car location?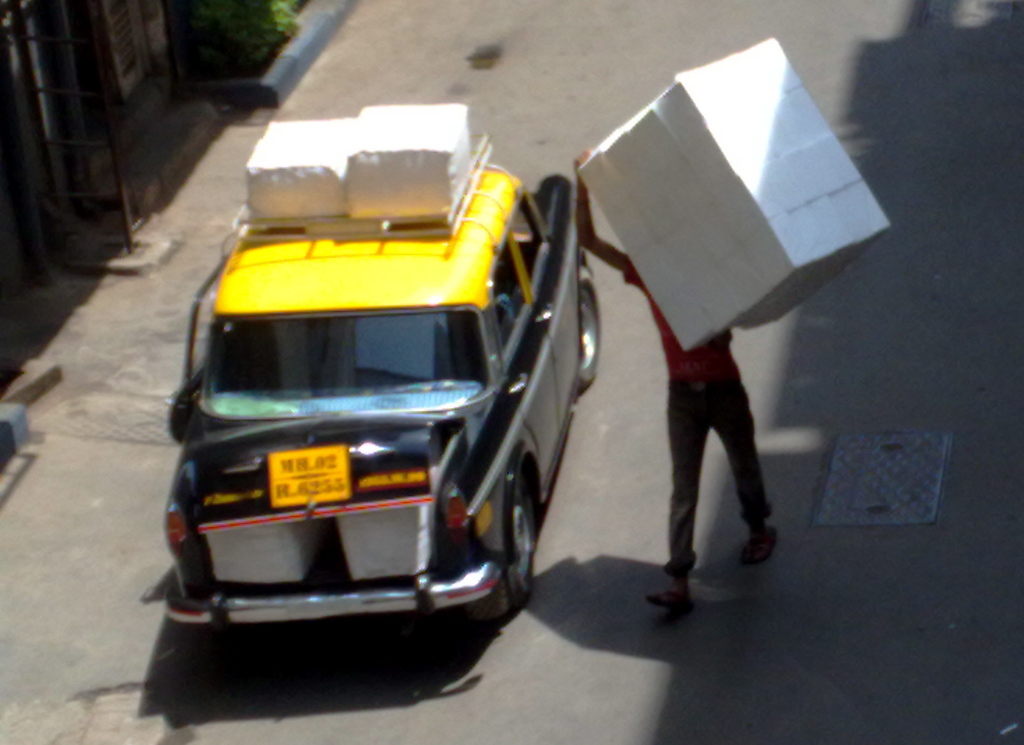
bbox(161, 159, 596, 691)
